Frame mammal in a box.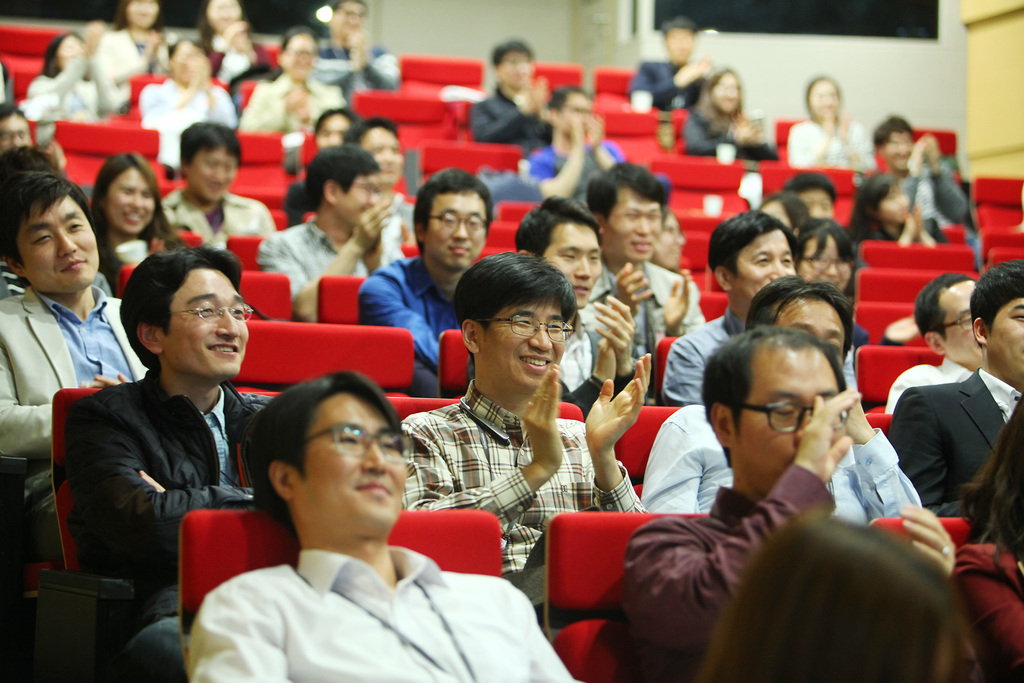
detection(797, 218, 870, 344).
